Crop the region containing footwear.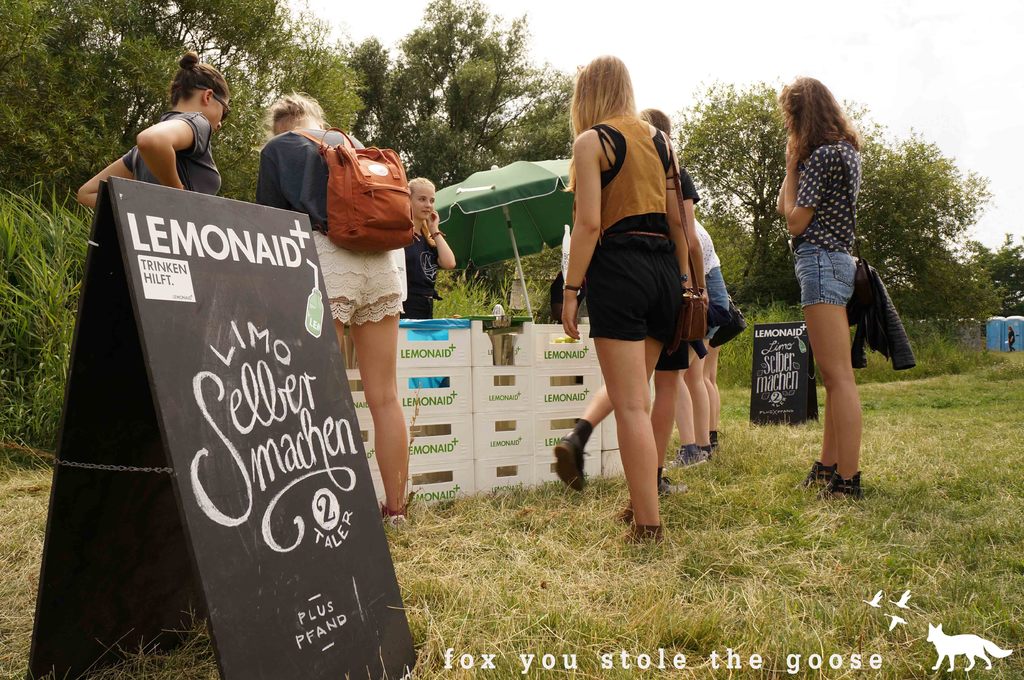
Crop region: <bbox>606, 498, 634, 531</bbox>.
